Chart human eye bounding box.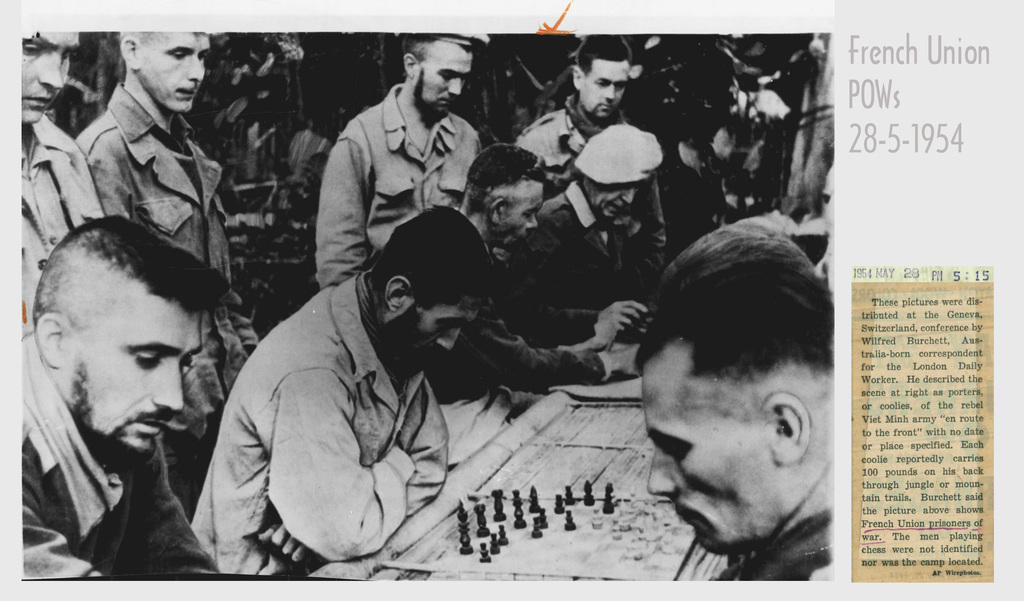
Charted: 133:348:167:368.
